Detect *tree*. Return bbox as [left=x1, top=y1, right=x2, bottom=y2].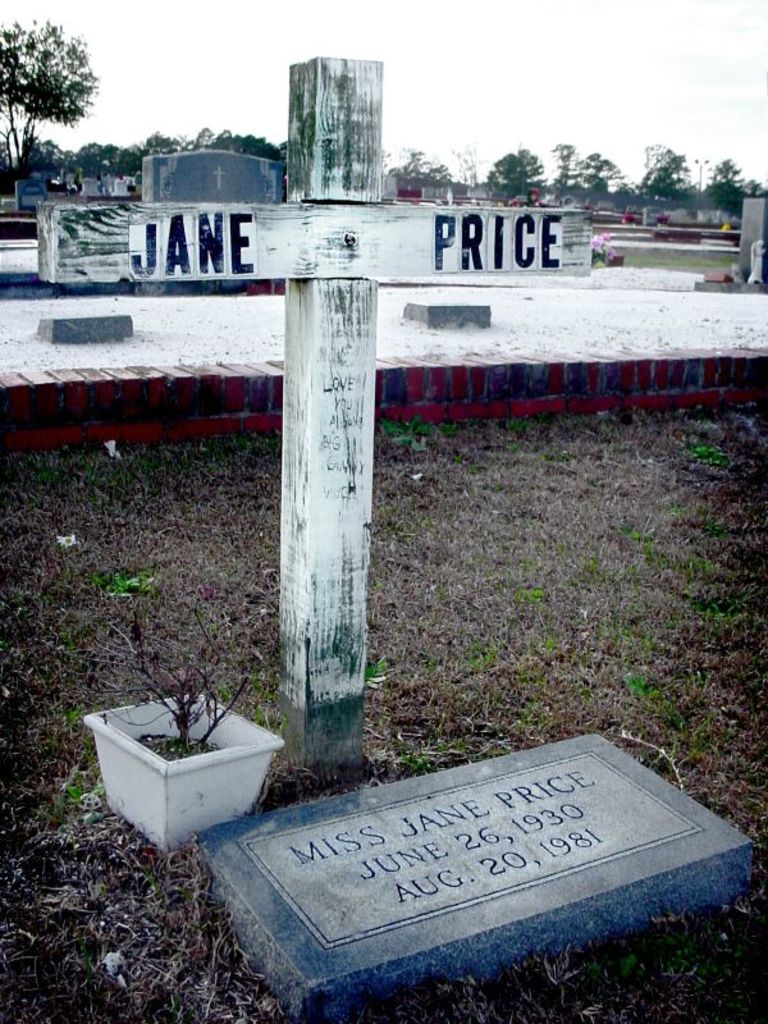
[left=78, top=137, right=131, bottom=177].
